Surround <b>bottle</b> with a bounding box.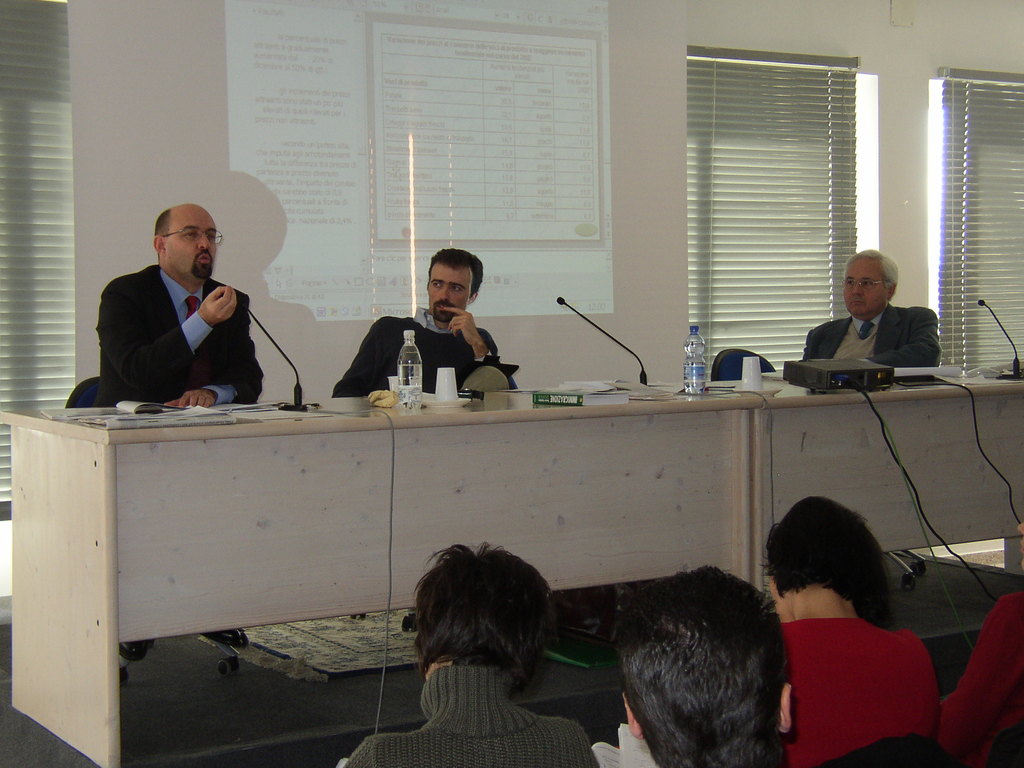
683, 325, 707, 396.
